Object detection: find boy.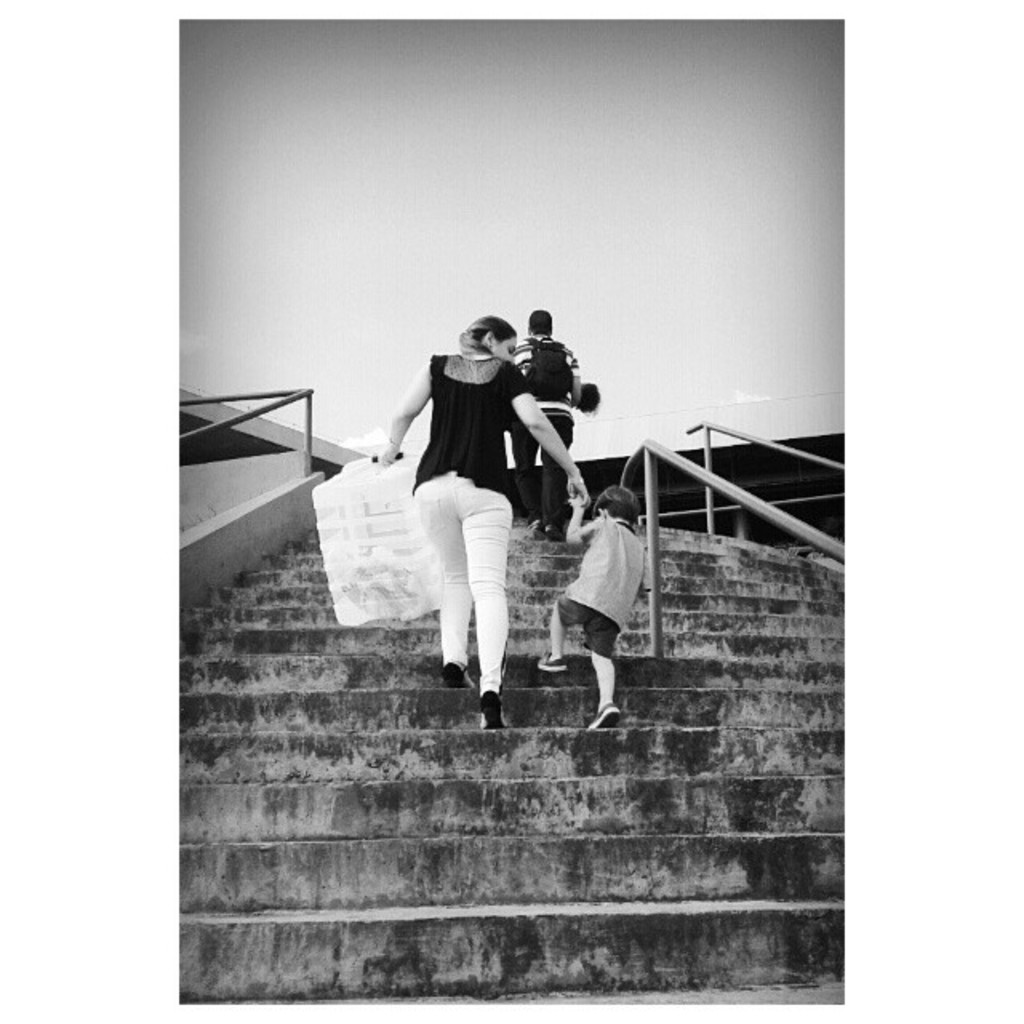
crop(538, 478, 651, 731).
